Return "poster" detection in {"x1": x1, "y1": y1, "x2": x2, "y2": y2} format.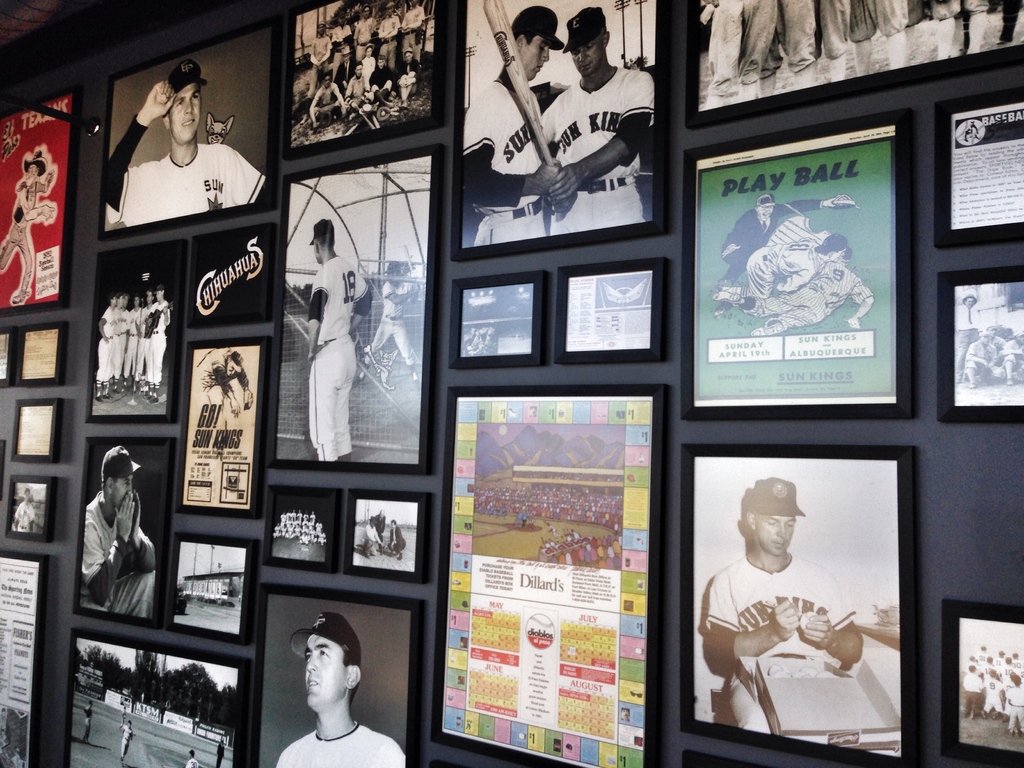
{"x1": 440, "y1": 395, "x2": 653, "y2": 767}.
